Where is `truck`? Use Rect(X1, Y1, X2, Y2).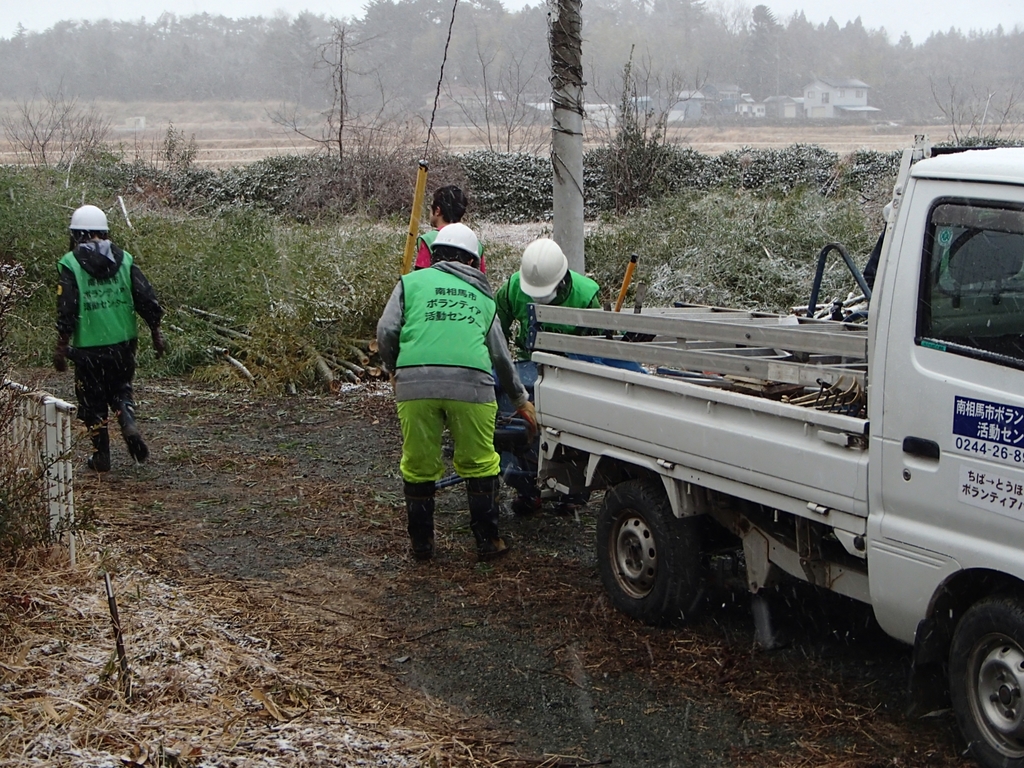
Rect(465, 244, 1007, 658).
